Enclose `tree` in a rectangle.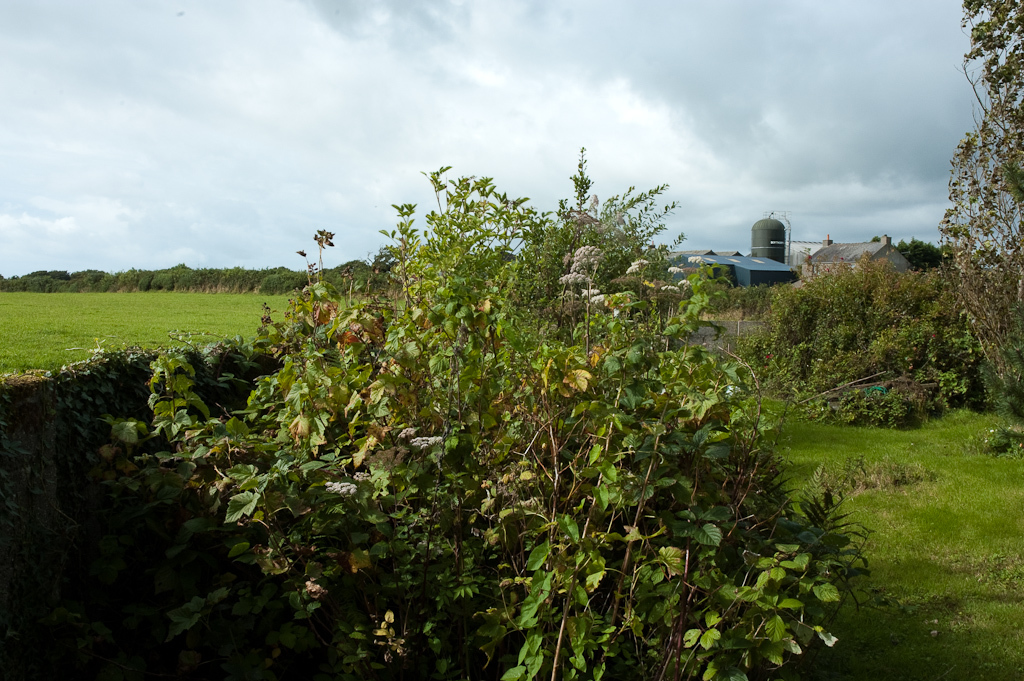
x1=926, y1=243, x2=953, y2=282.
